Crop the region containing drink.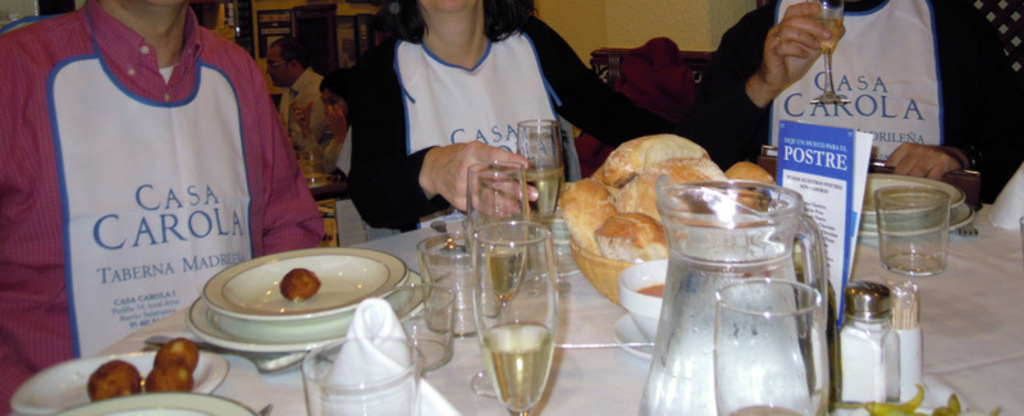
Crop region: [520,119,559,239].
